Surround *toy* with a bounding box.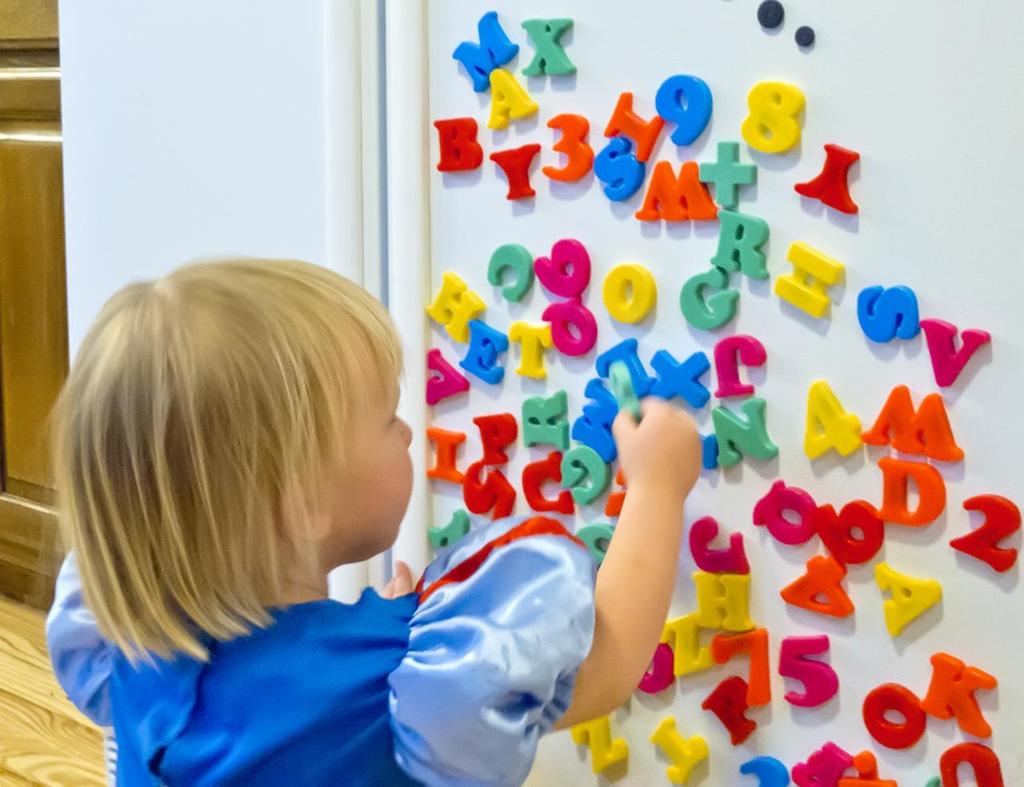
859:386:965:459.
